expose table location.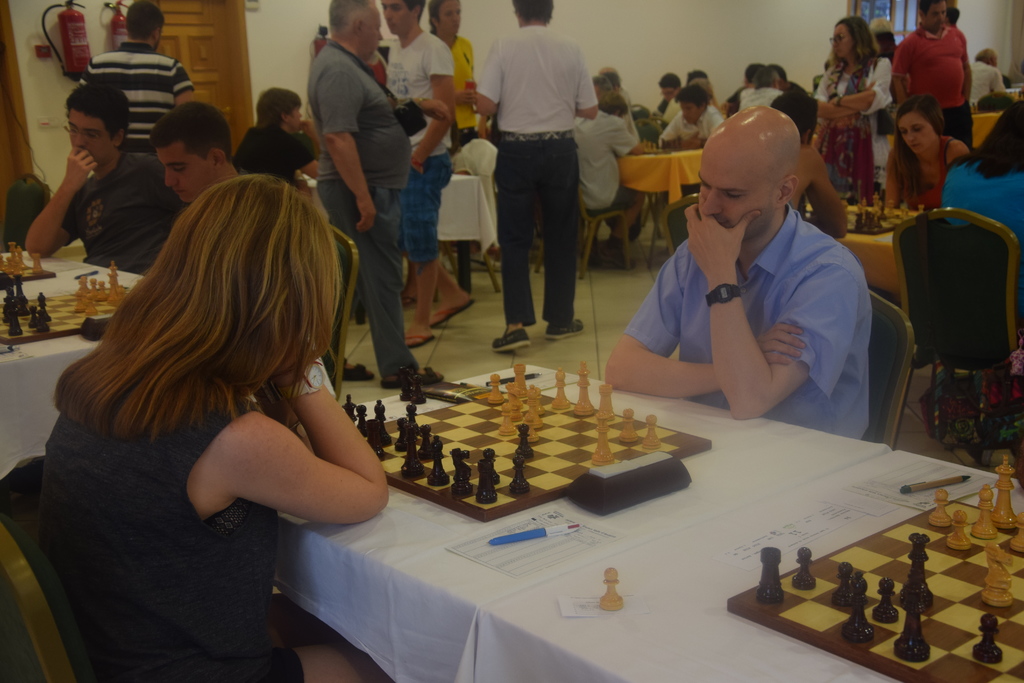
Exposed at rect(473, 449, 1023, 682).
